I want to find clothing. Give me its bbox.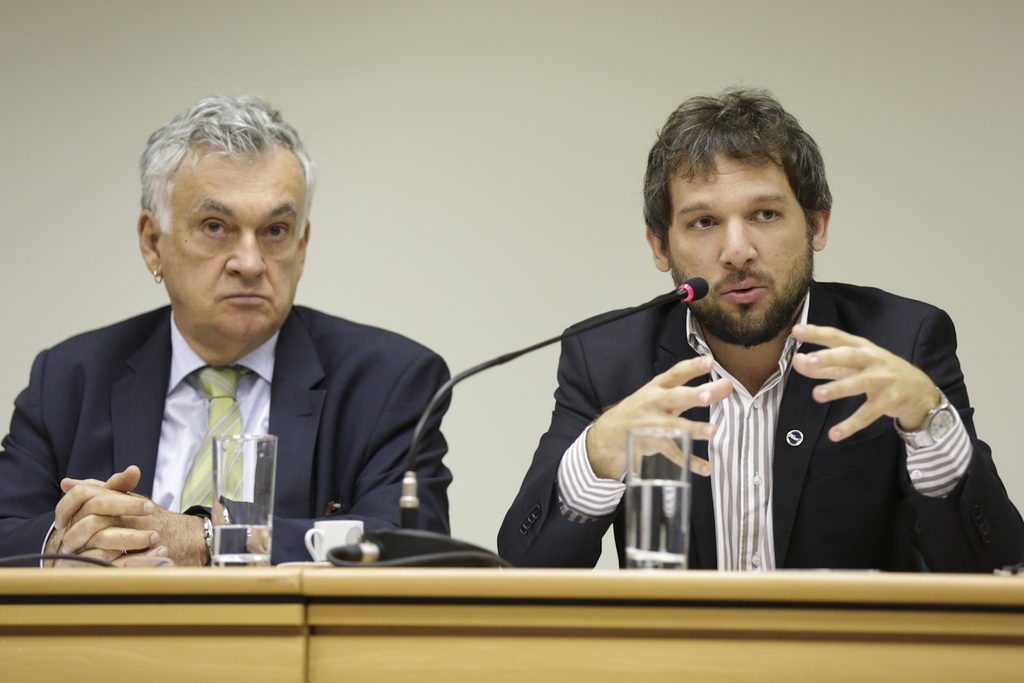
region(0, 307, 451, 572).
